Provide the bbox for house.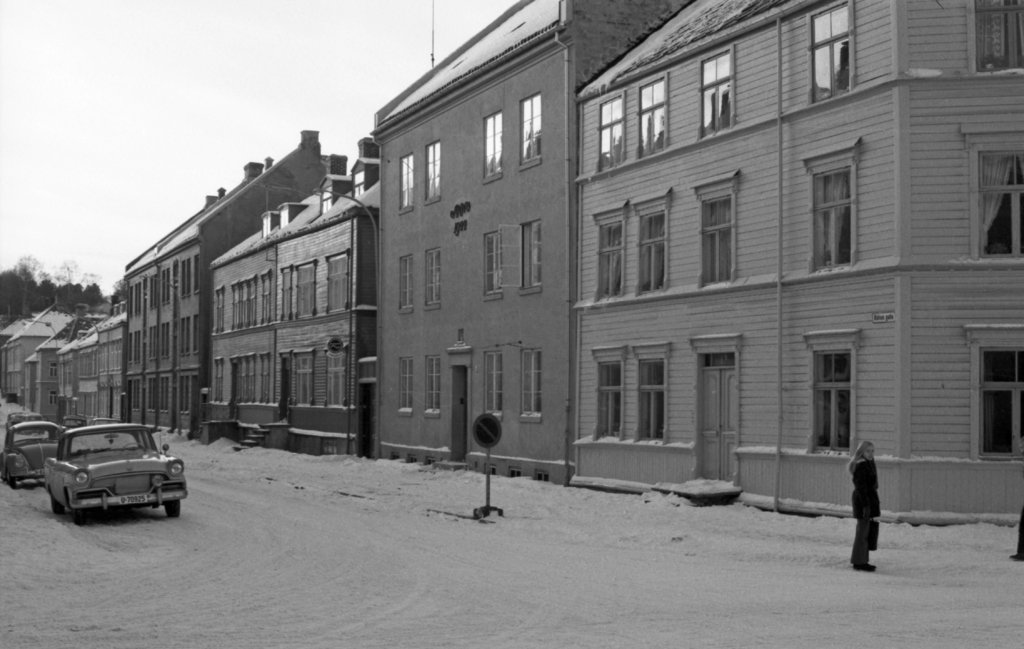
(left=1, top=297, right=63, bottom=431).
